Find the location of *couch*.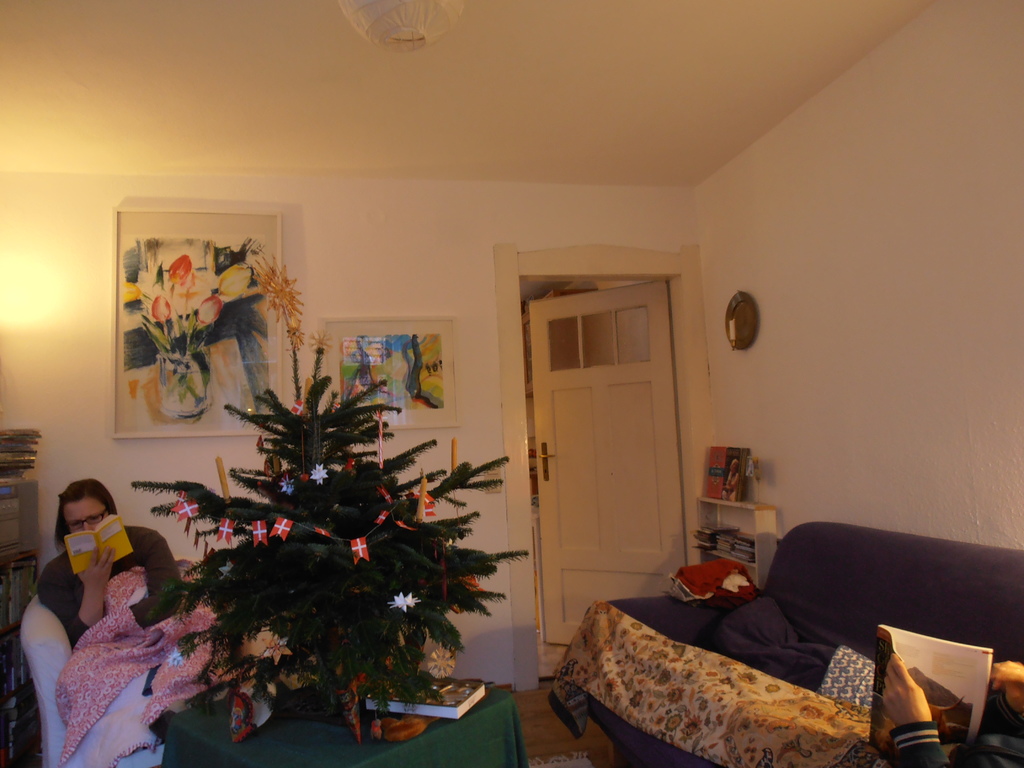
Location: <region>523, 514, 1004, 766</region>.
